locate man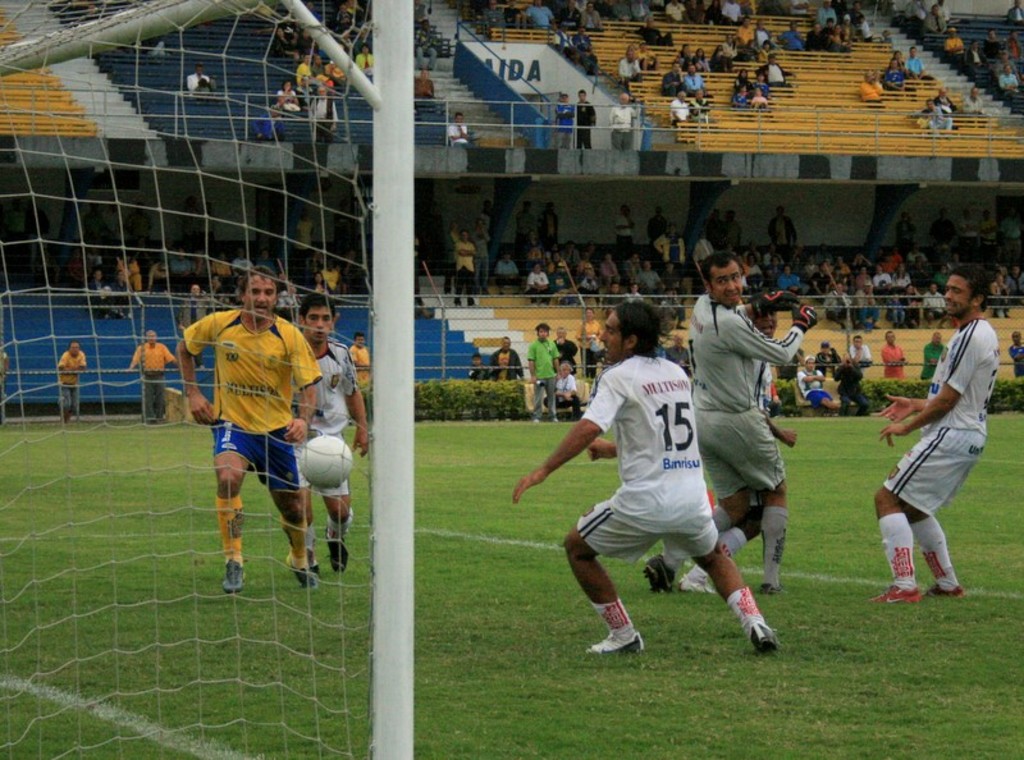
left=792, top=354, right=838, bottom=413
